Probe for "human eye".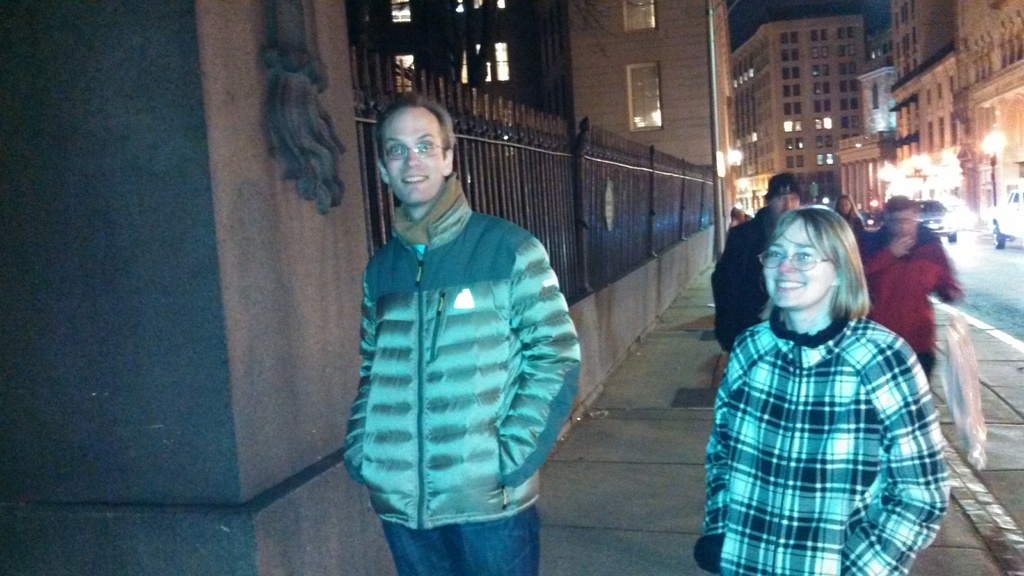
Probe result: [left=416, top=140, right=435, bottom=154].
